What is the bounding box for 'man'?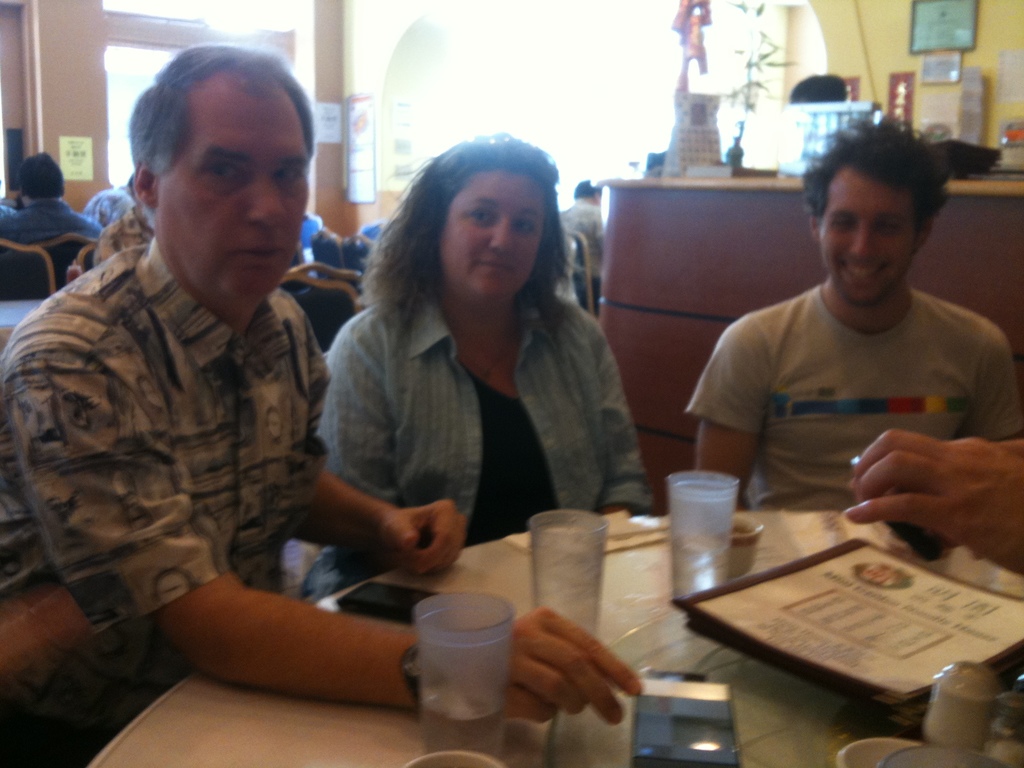
[1, 153, 105, 277].
